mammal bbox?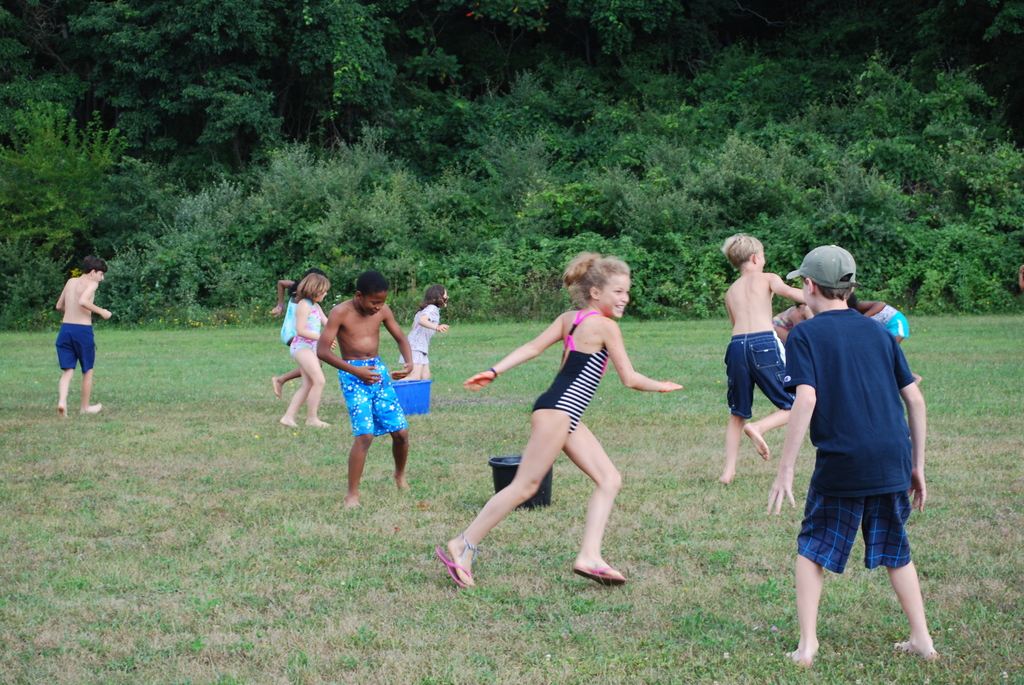
<bbox>314, 269, 412, 507</bbox>
